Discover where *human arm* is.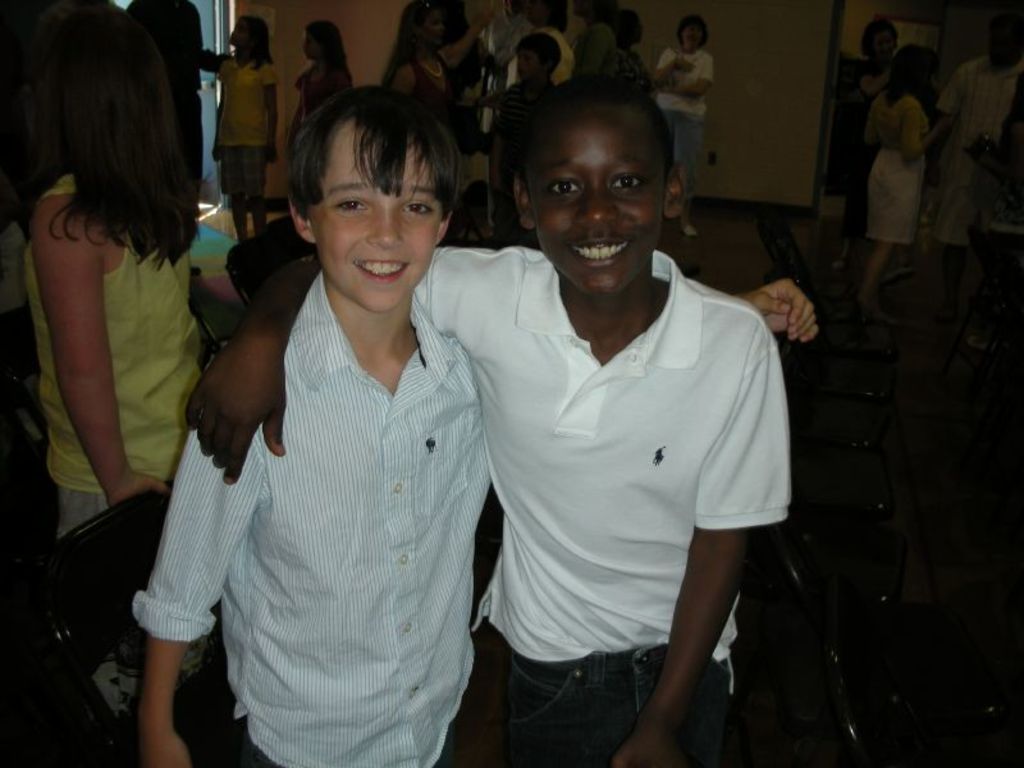
Discovered at detection(648, 38, 703, 83).
